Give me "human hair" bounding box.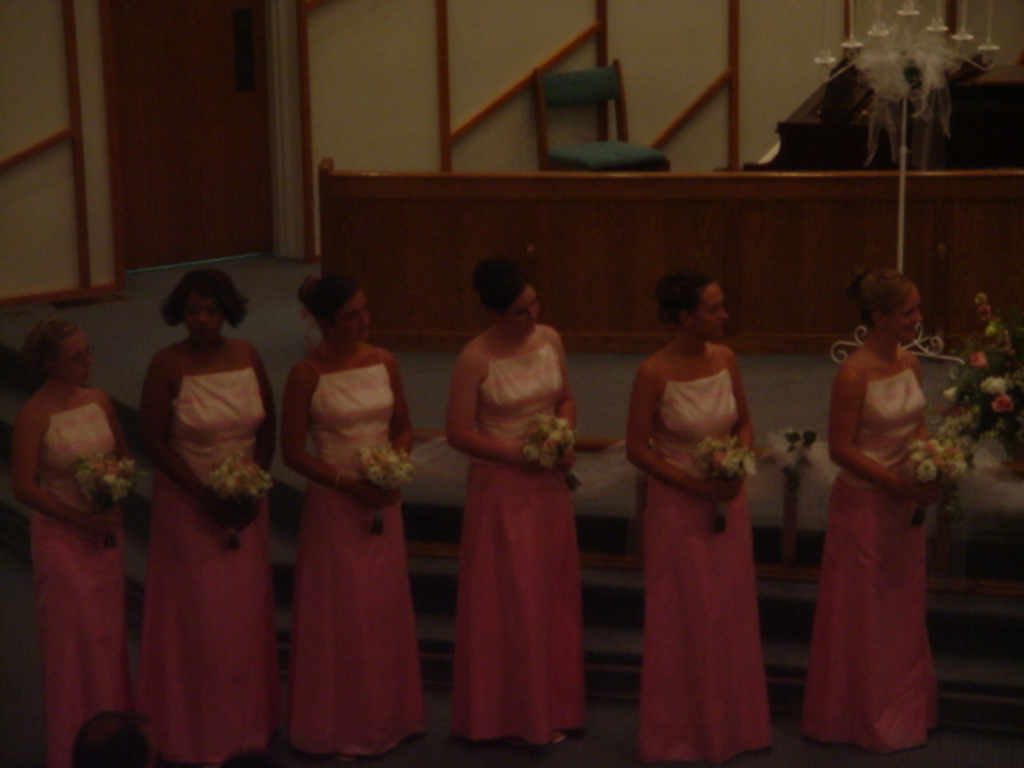
[168, 264, 243, 326].
